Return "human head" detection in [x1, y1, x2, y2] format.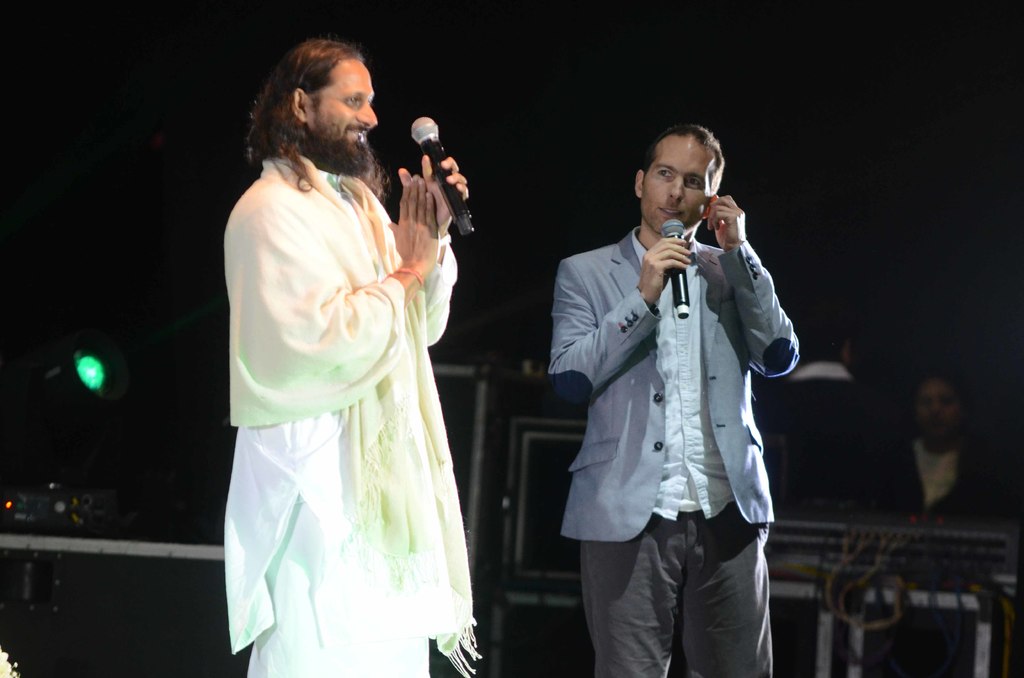
[913, 376, 959, 442].
